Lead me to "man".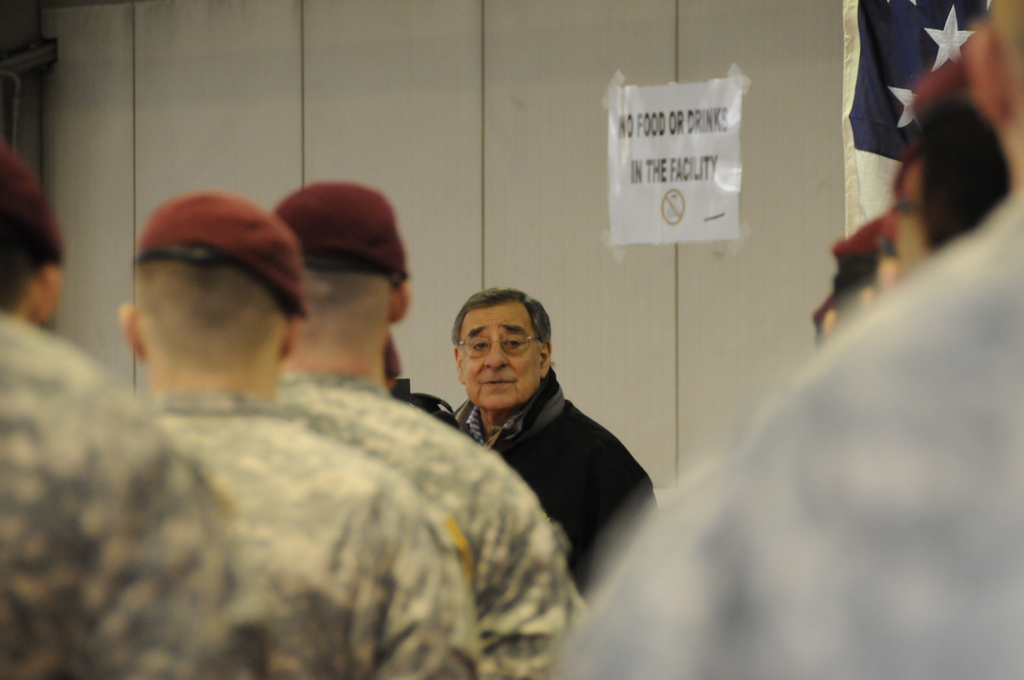
Lead to (left=0, top=143, right=286, bottom=679).
